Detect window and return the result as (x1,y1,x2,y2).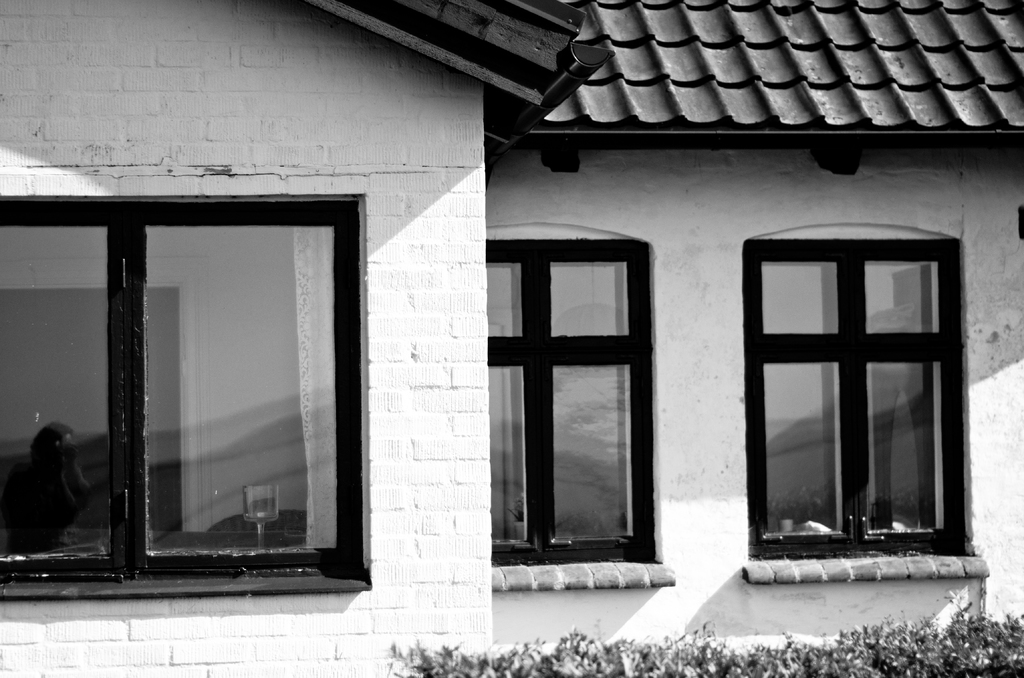
(0,190,368,599).
